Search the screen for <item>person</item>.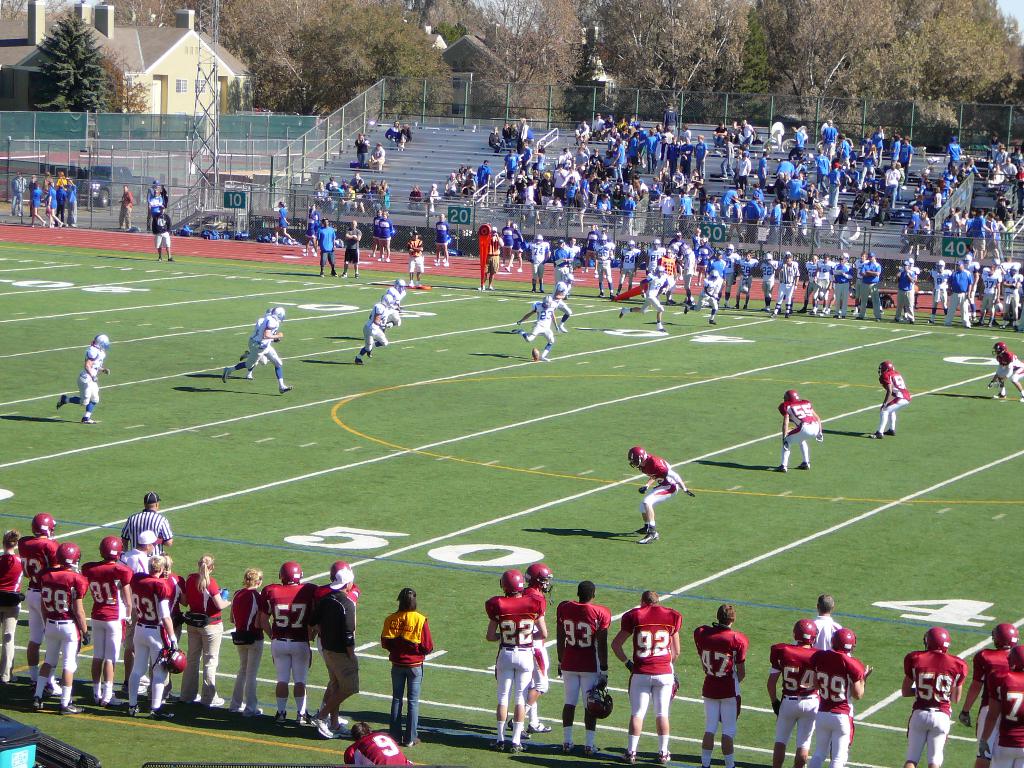
Found at 234:563:265:708.
